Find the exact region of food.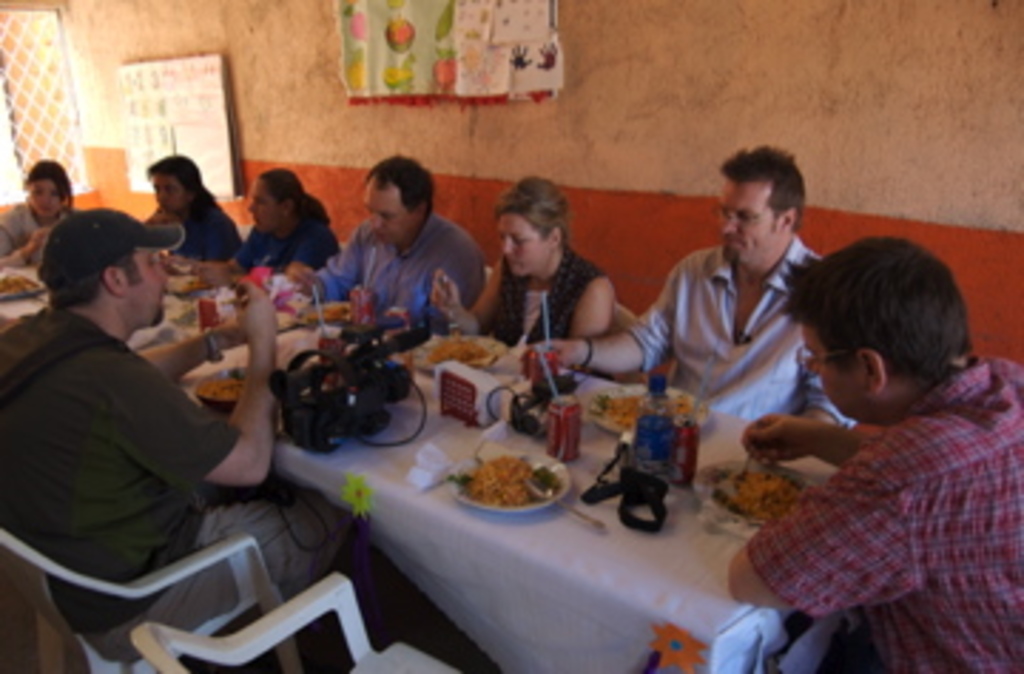
Exact region: (407, 336, 492, 367).
